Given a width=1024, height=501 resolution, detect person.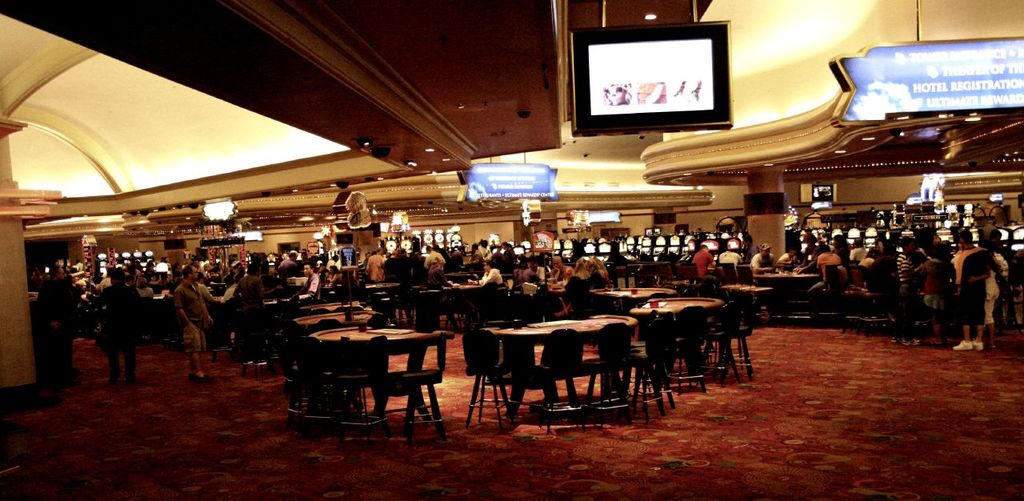
695/242/709/279.
